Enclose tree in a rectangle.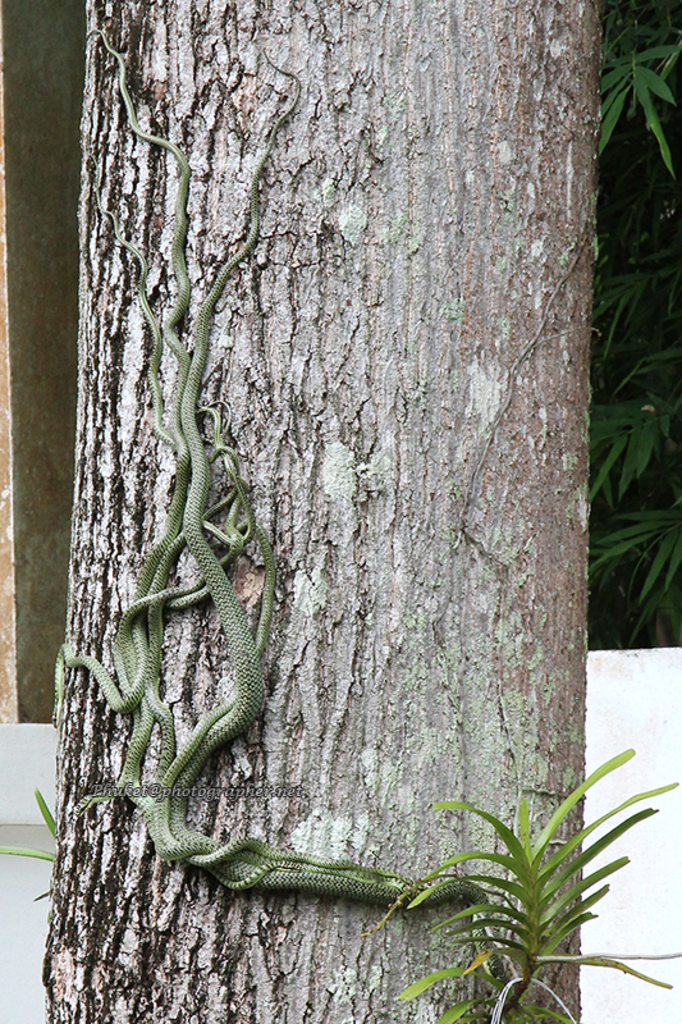
x1=590 y1=0 x2=681 y2=653.
